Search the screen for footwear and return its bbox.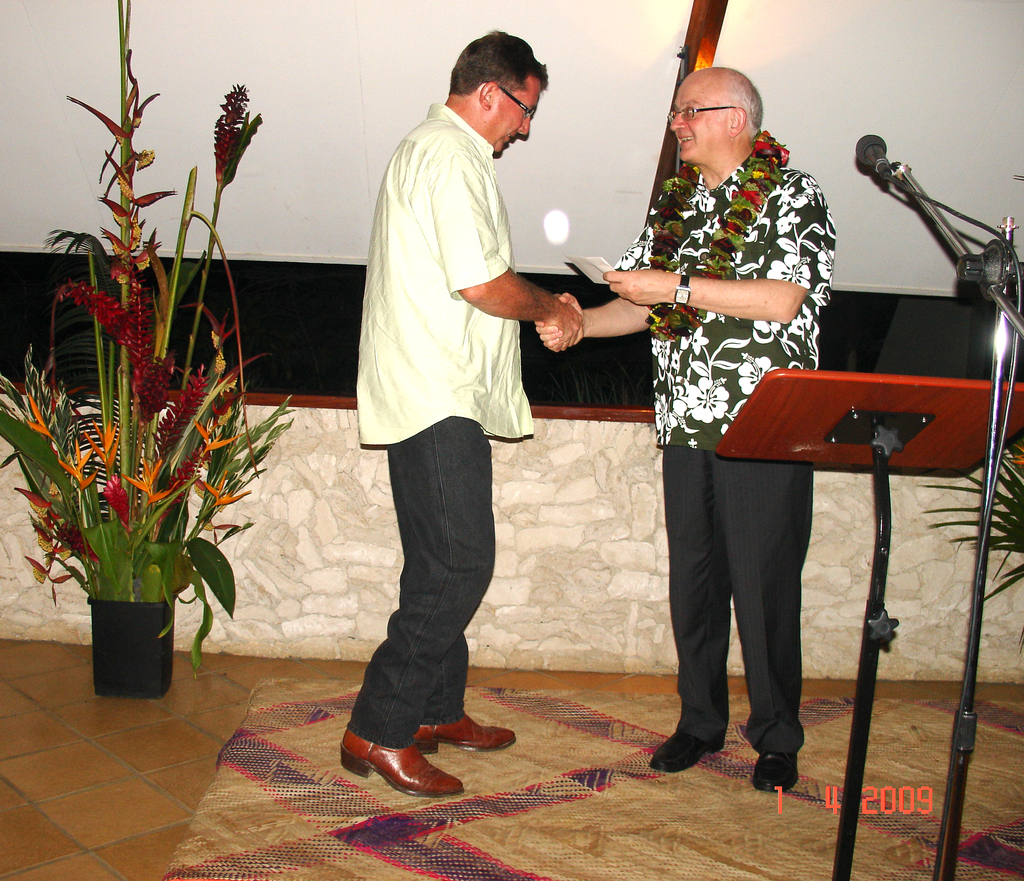
Found: left=655, top=718, right=722, bottom=761.
